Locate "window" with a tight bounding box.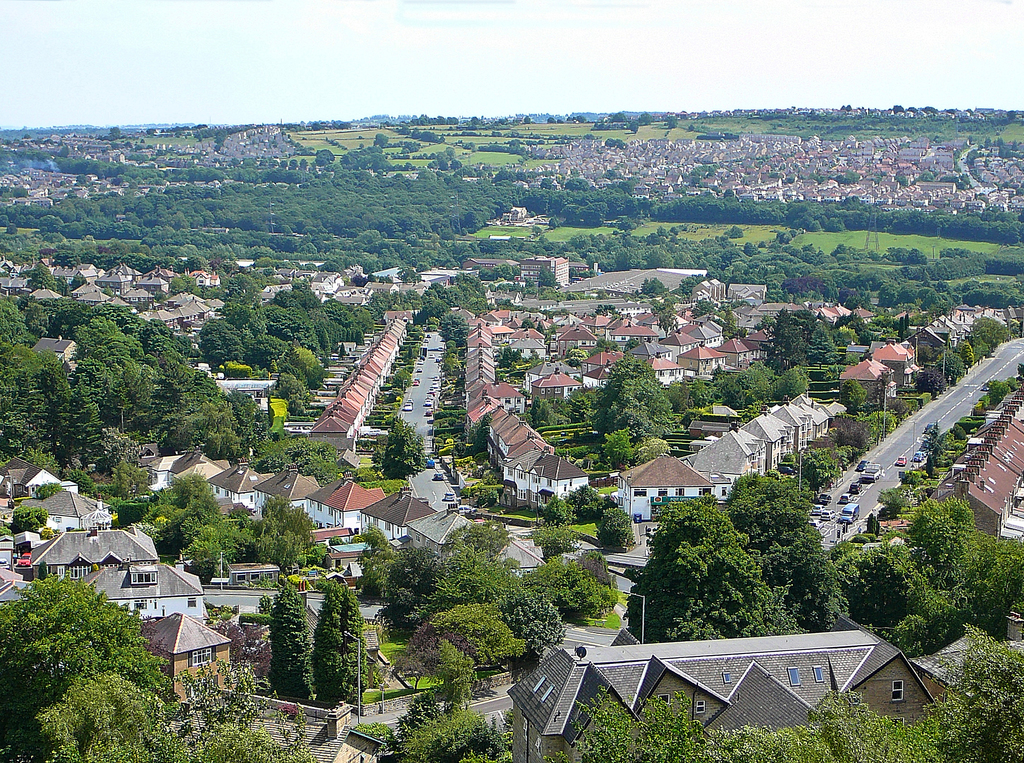
[191, 651, 212, 661].
